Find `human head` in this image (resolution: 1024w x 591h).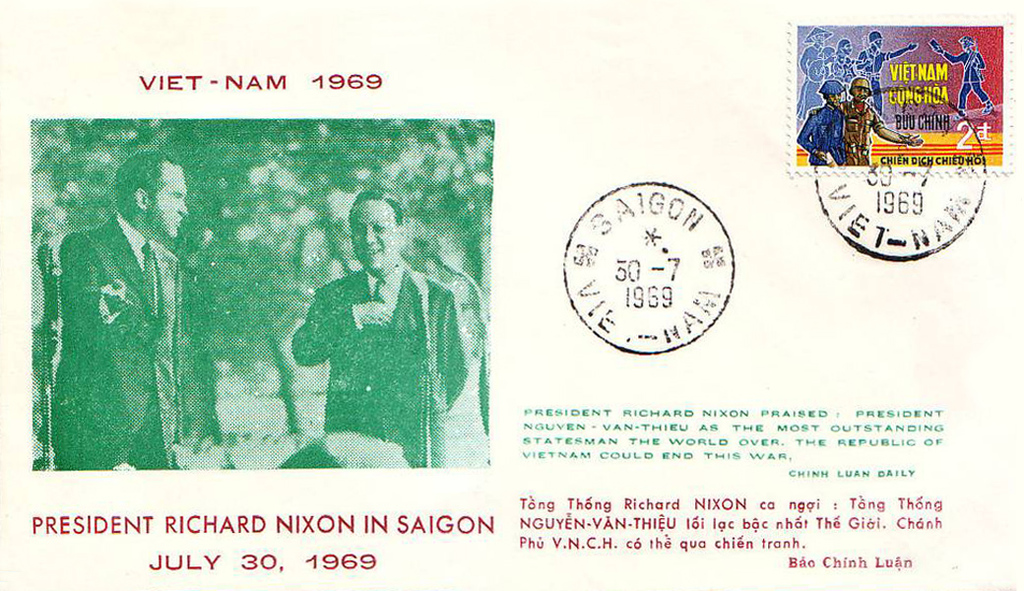
select_region(819, 80, 846, 105).
